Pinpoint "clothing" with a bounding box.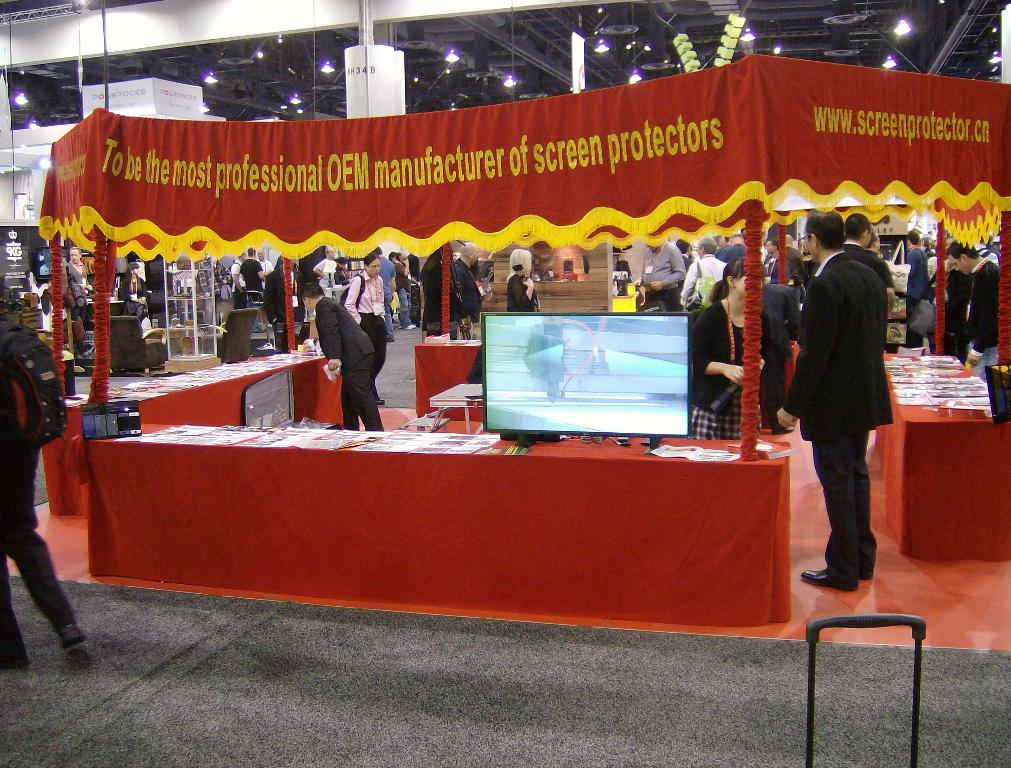
[x1=346, y1=276, x2=392, y2=390].
